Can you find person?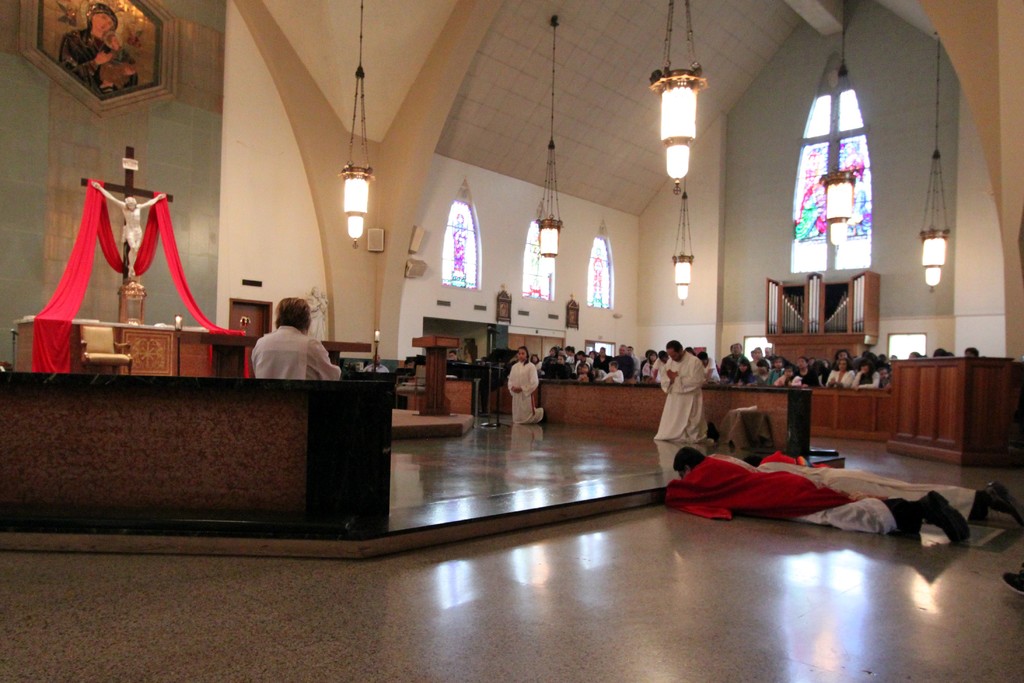
Yes, bounding box: bbox=[592, 365, 601, 379].
